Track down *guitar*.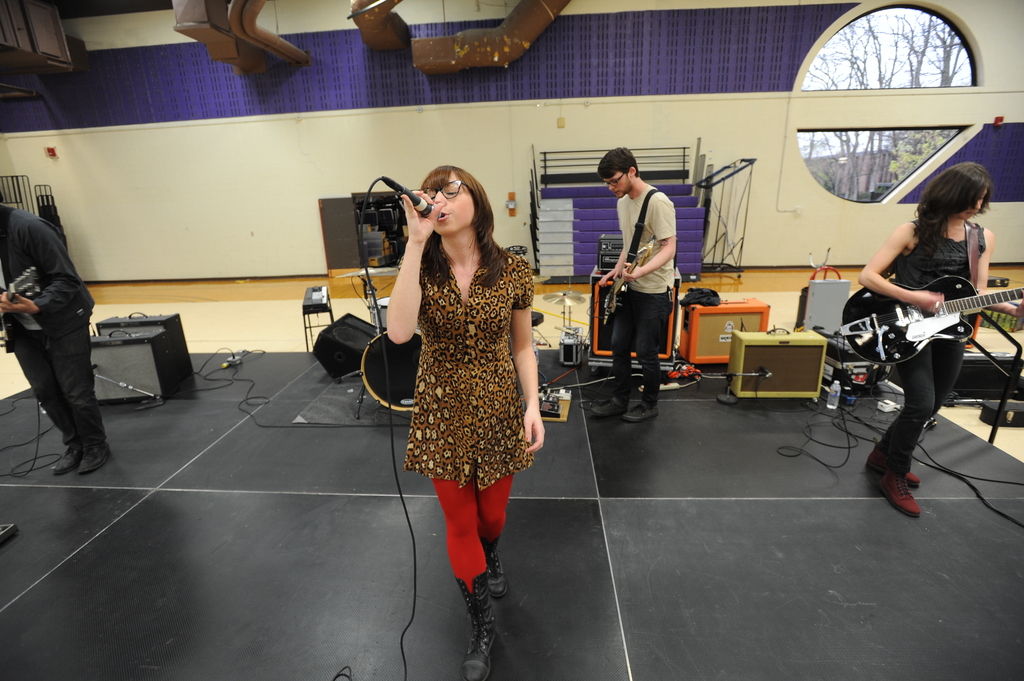
Tracked to {"left": 821, "top": 252, "right": 1006, "bottom": 380}.
